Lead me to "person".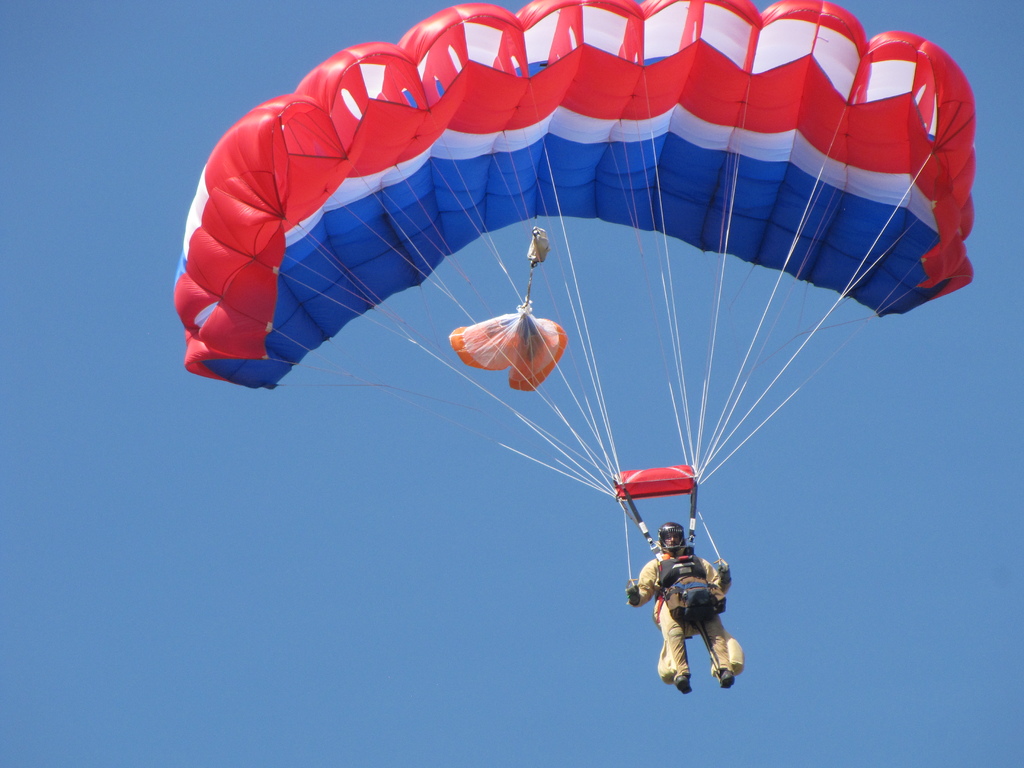
Lead to [left=637, top=518, right=746, bottom=708].
